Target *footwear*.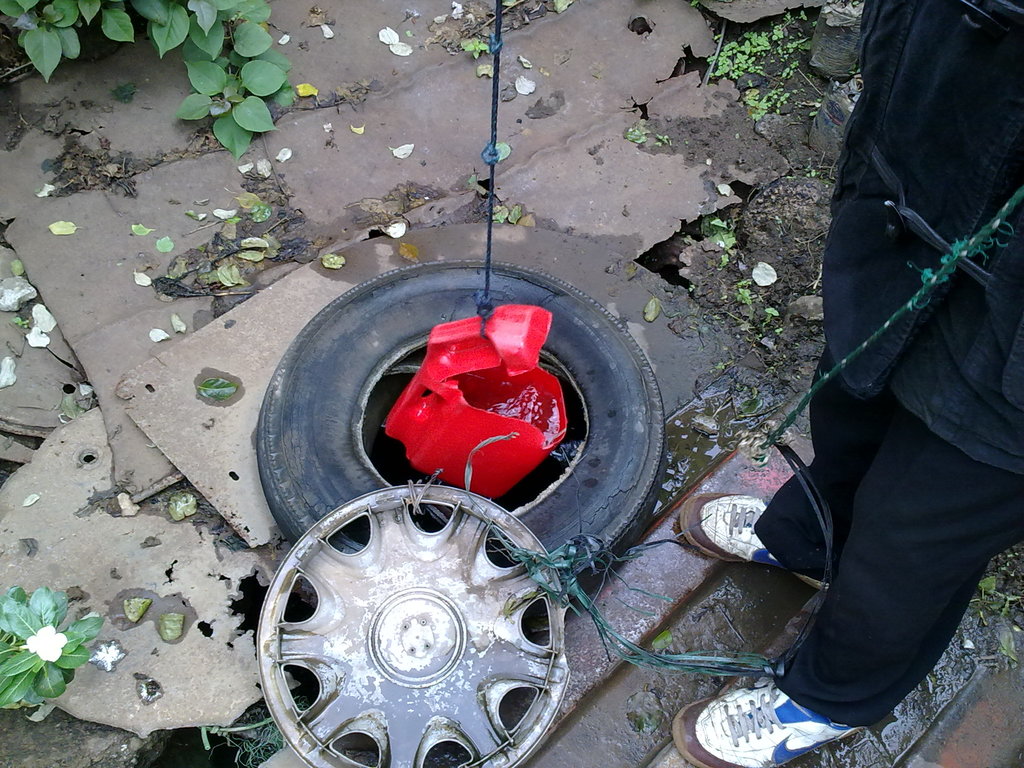
Target region: 676, 491, 830, 598.
